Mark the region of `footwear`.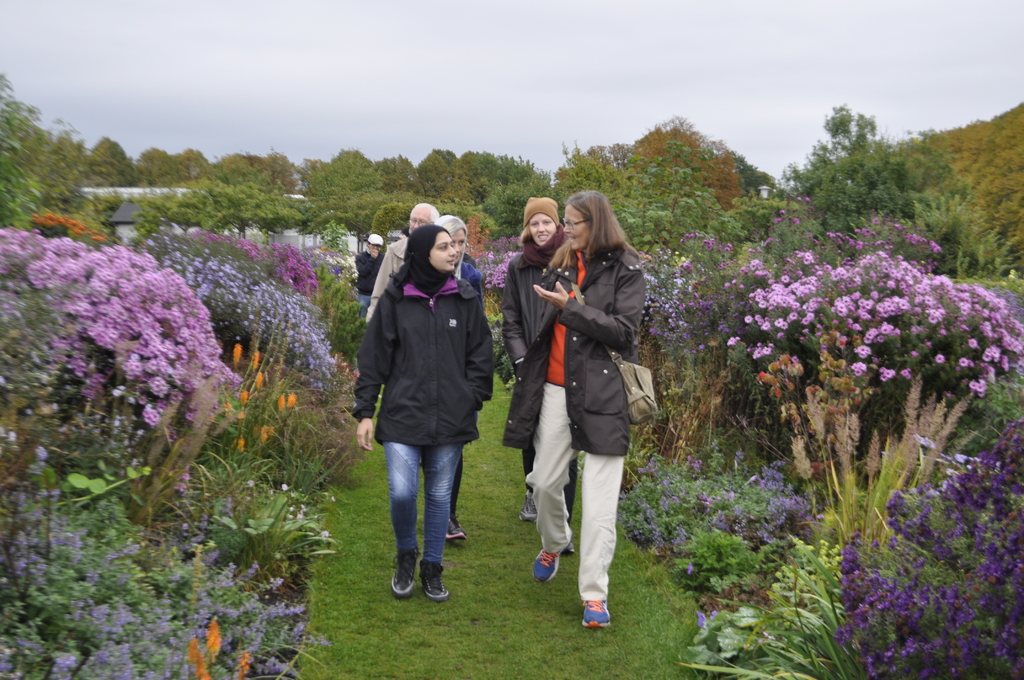
Region: (388,547,419,600).
